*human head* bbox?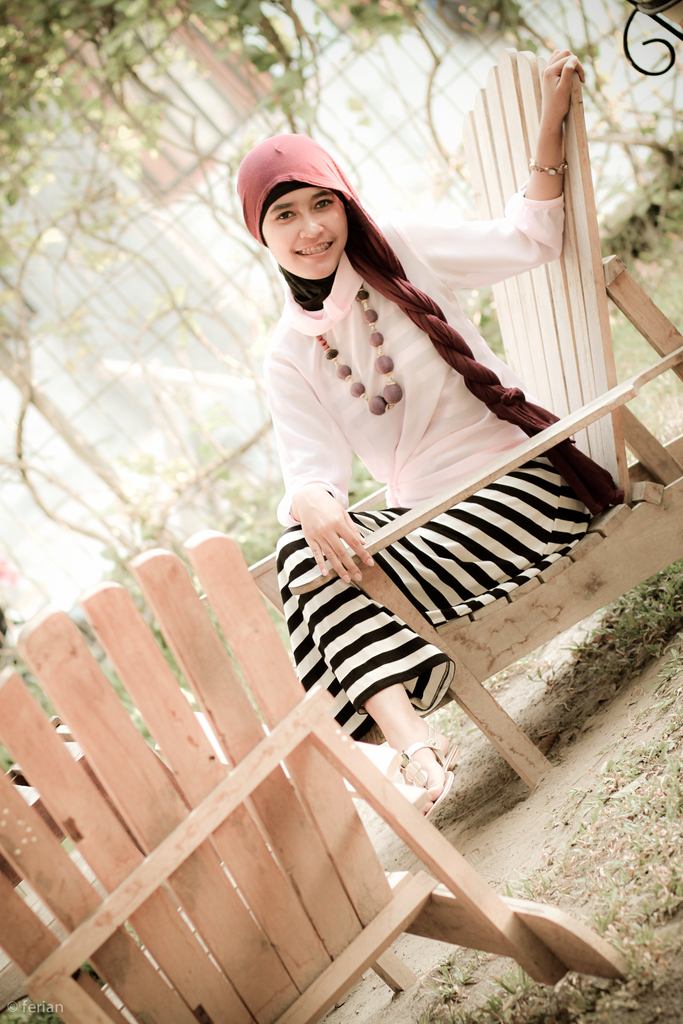
251,133,379,273
